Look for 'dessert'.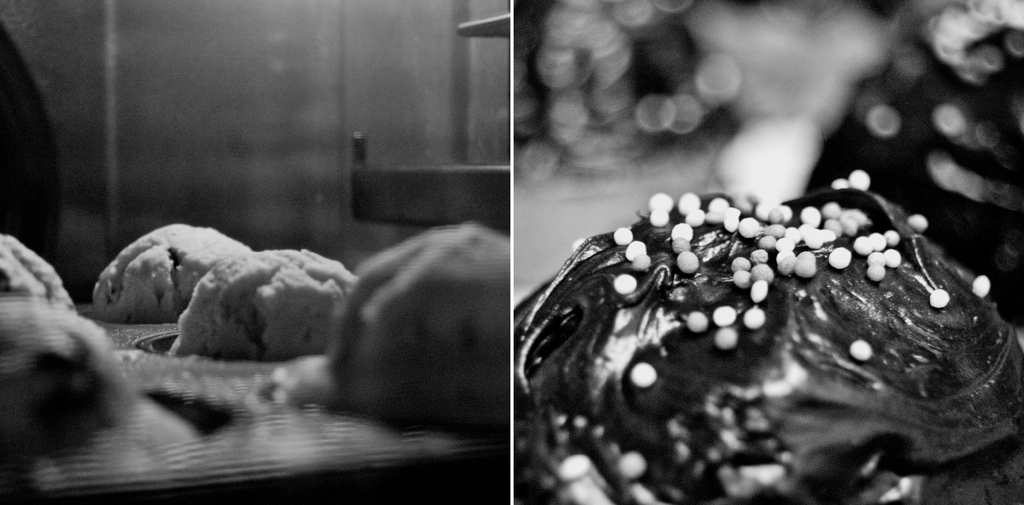
Found: l=164, t=247, r=353, b=357.
